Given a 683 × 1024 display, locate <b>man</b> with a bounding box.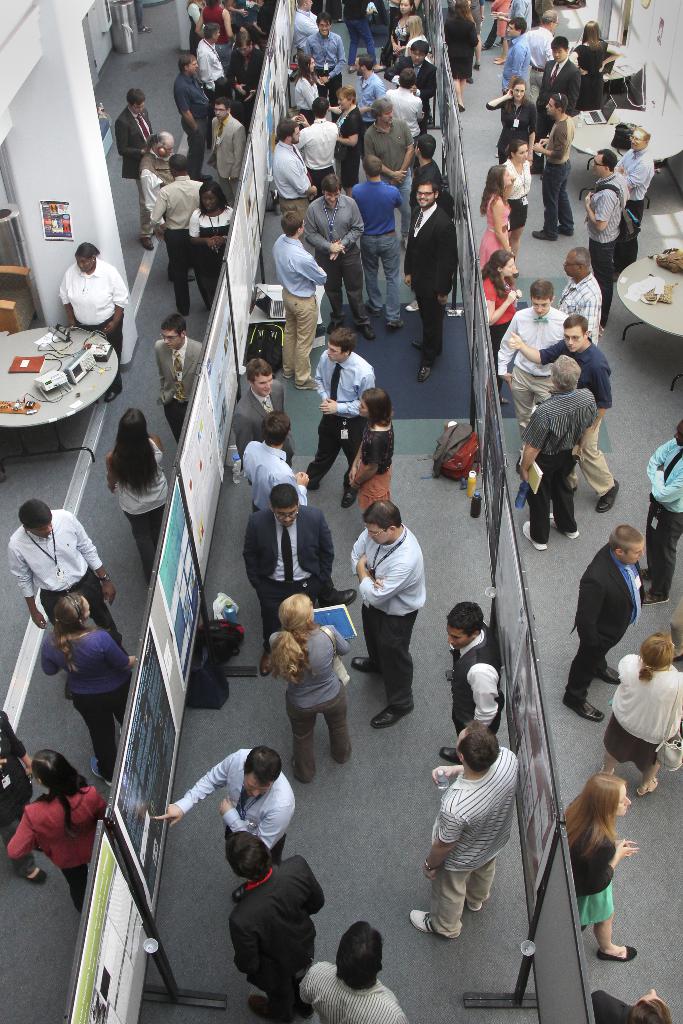
Located: 238:357:293:466.
